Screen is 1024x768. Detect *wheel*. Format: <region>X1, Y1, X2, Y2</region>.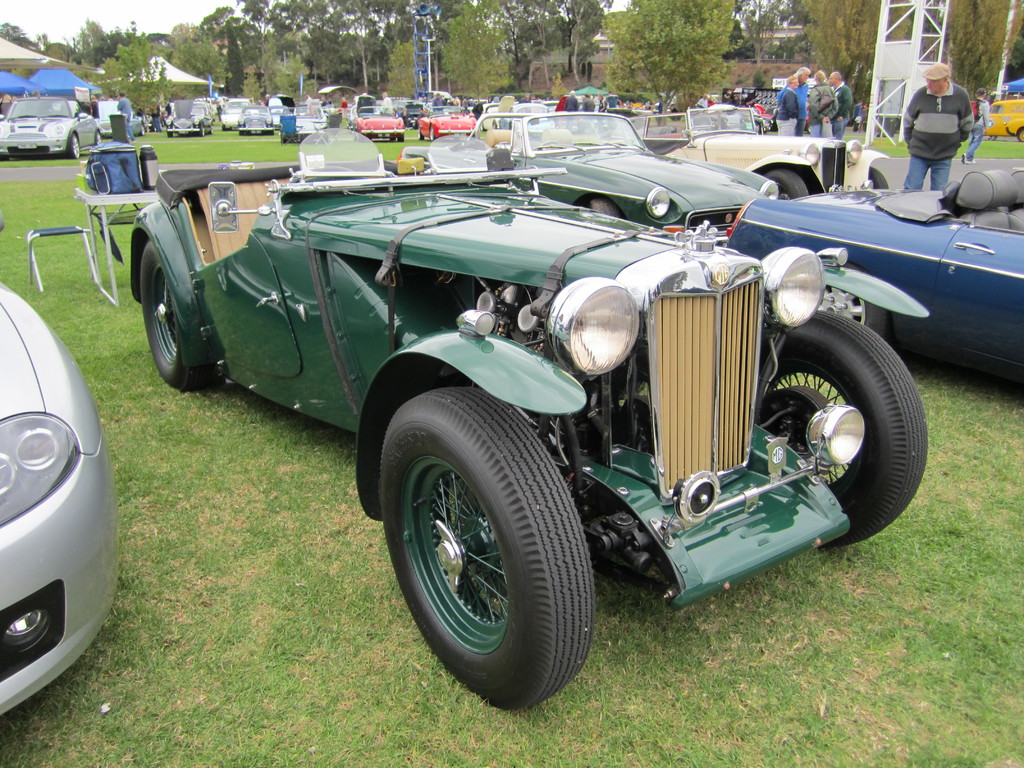
<region>592, 198, 619, 216</region>.
